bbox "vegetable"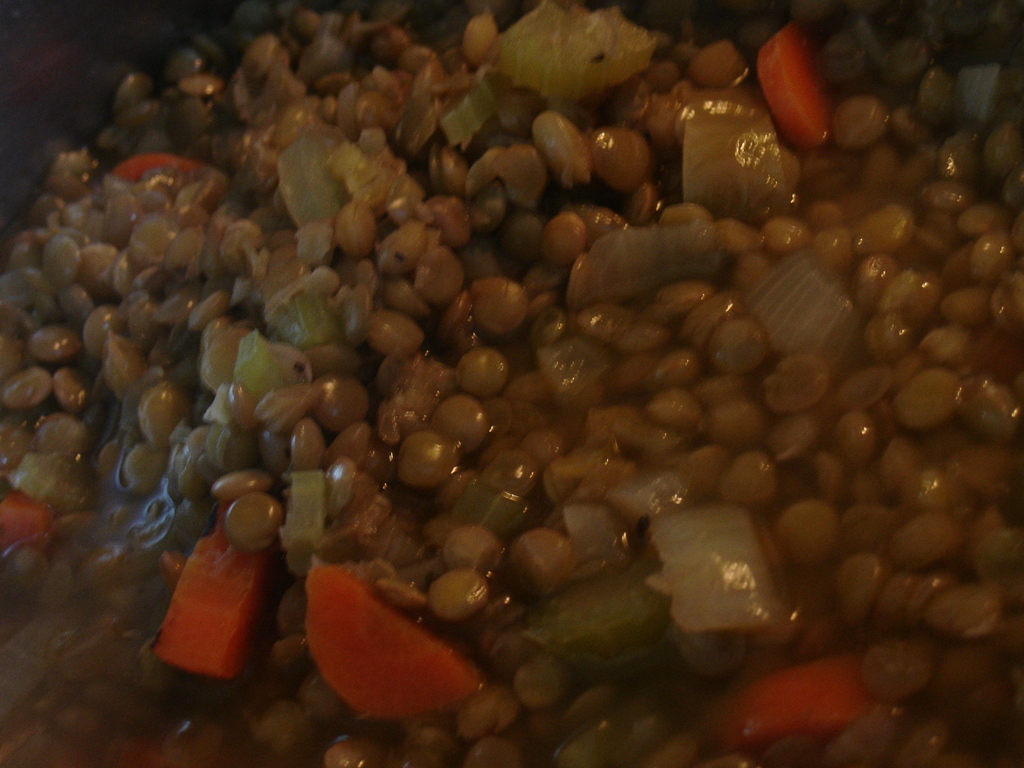
<box>715,652,915,749</box>
